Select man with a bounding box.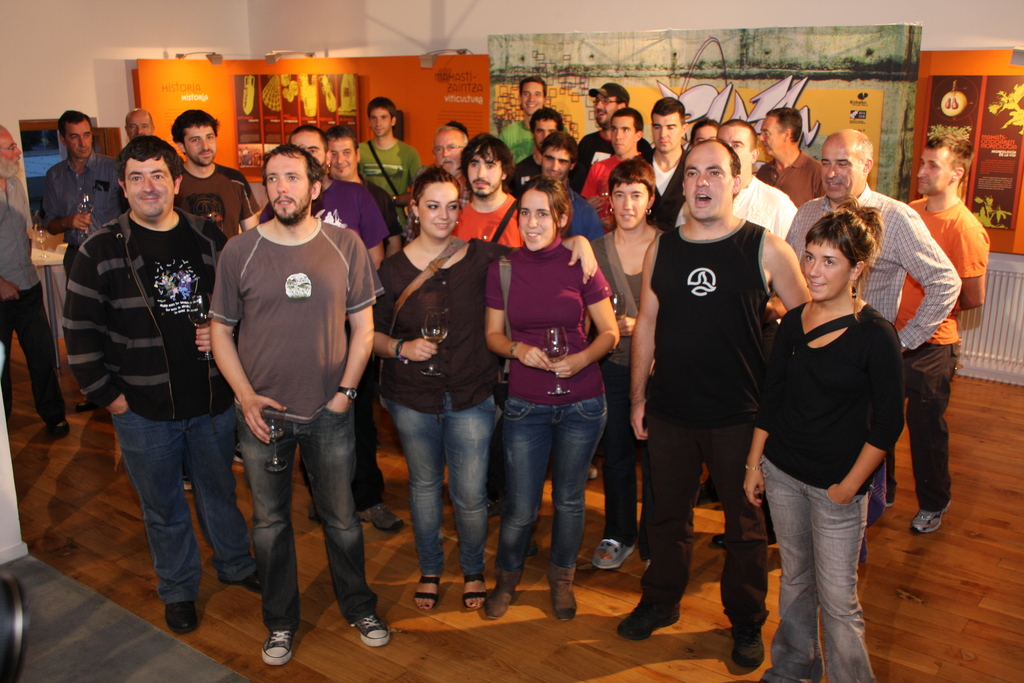
575,104,655,241.
